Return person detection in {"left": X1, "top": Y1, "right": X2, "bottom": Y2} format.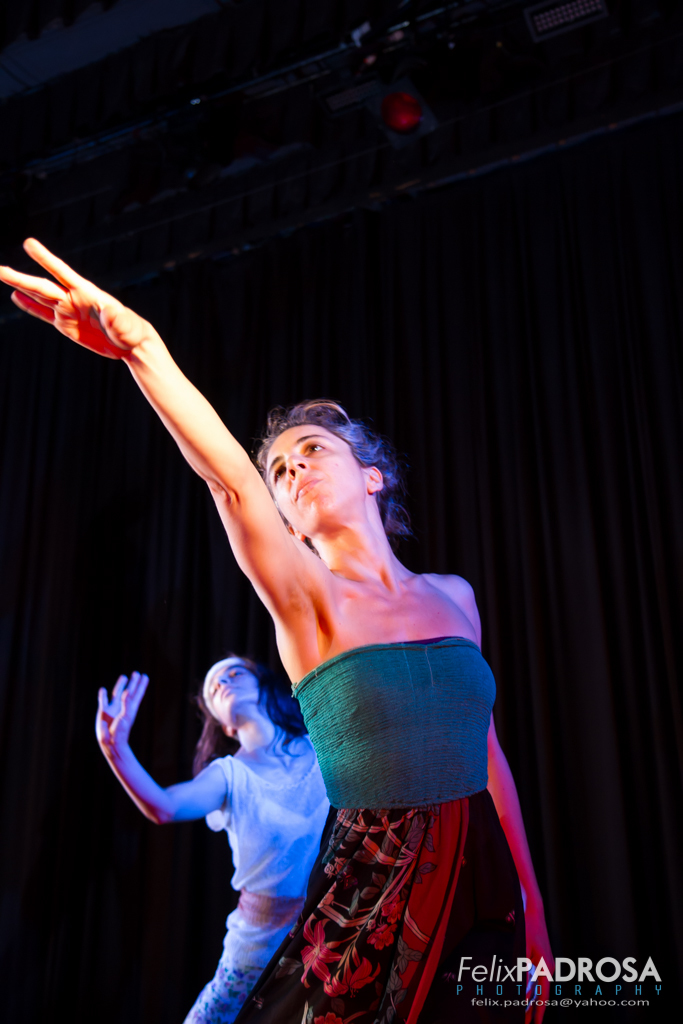
{"left": 96, "top": 657, "right": 344, "bottom": 1006}.
